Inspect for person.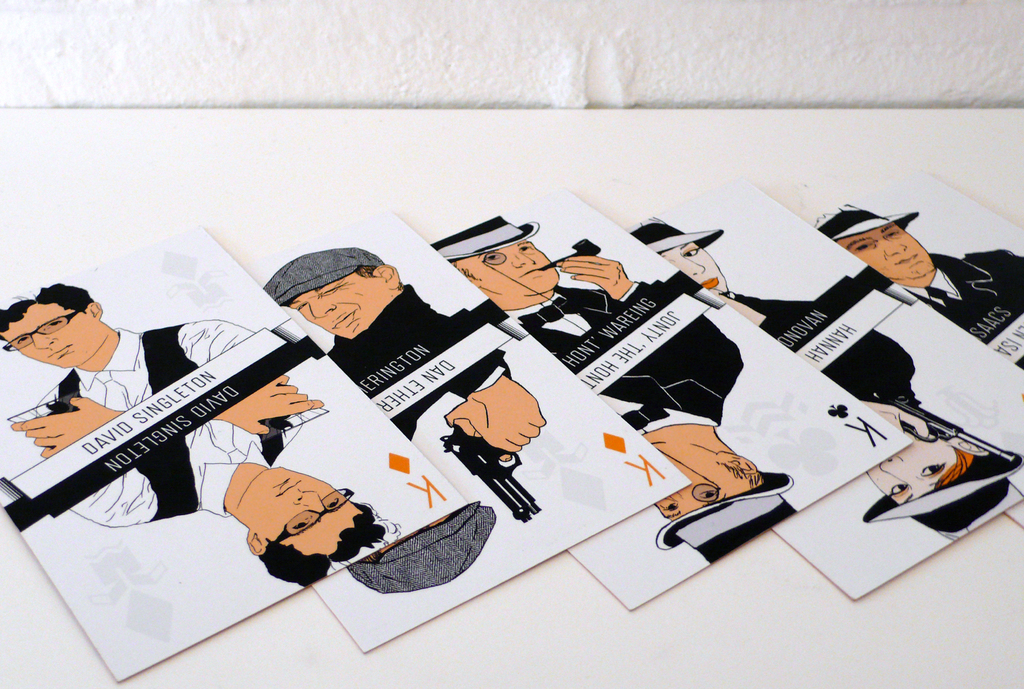
Inspection: box=[0, 281, 262, 453].
